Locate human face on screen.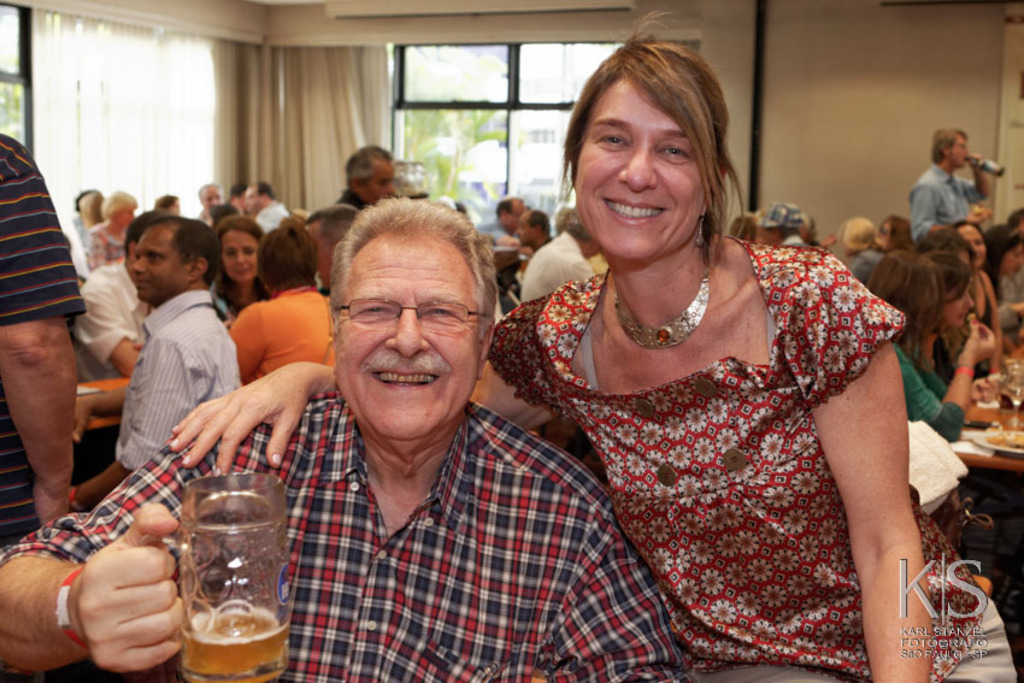
On screen at [1002, 247, 1023, 279].
